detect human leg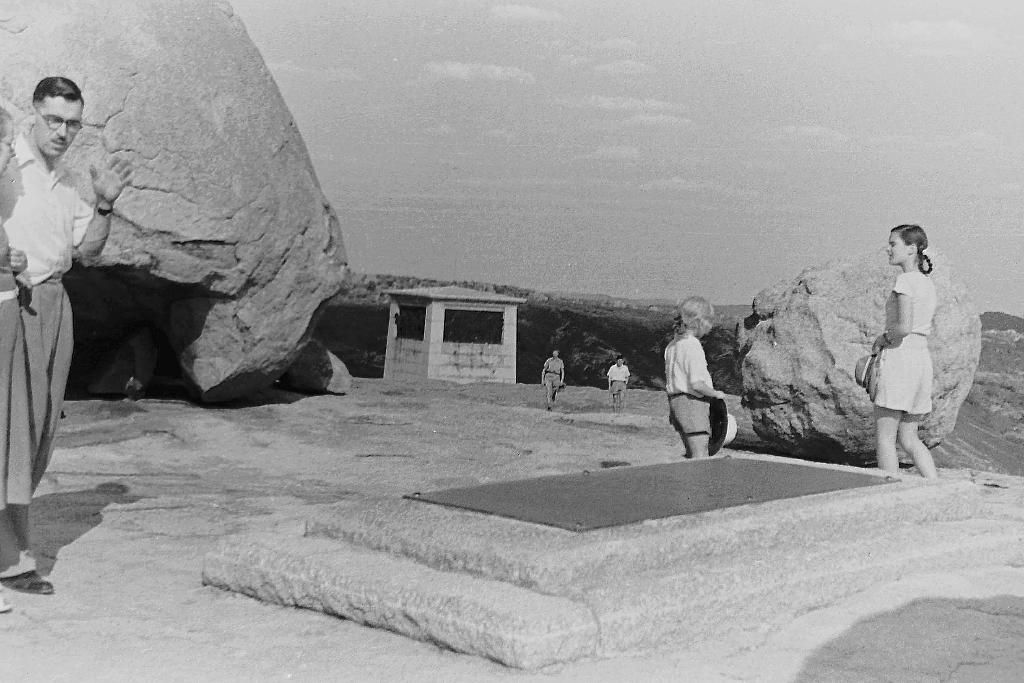
552 375 562 402
